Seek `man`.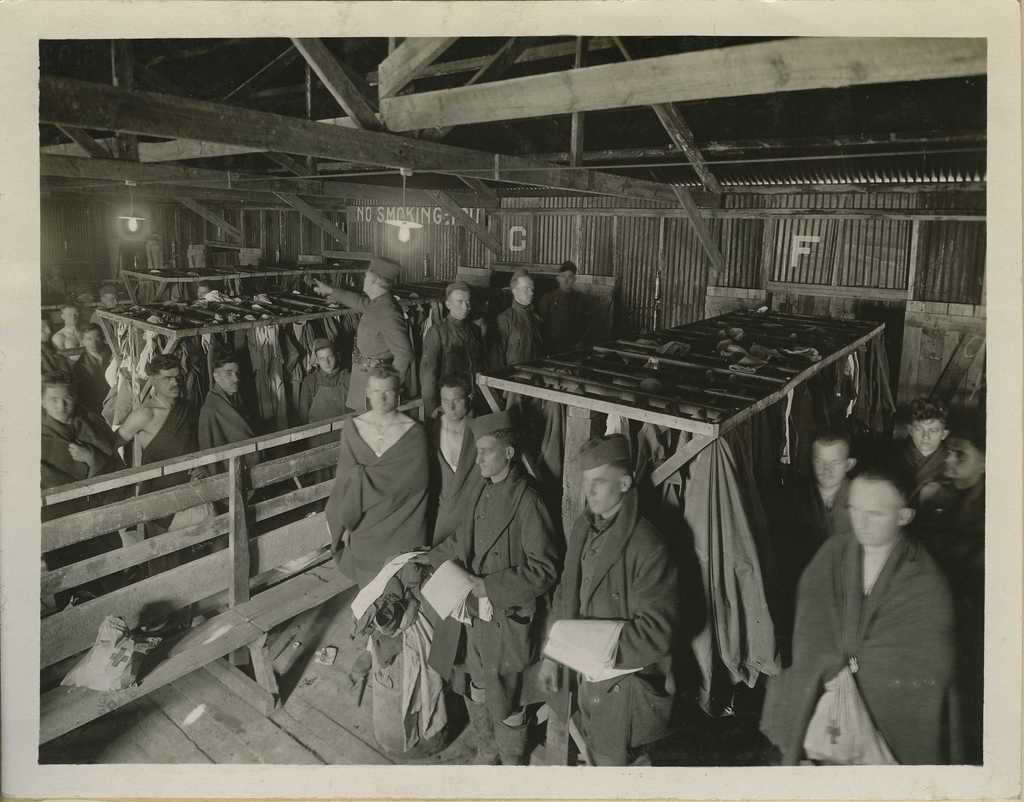
pyautogui.locateOnScreen(540, 434, 701, 769).
